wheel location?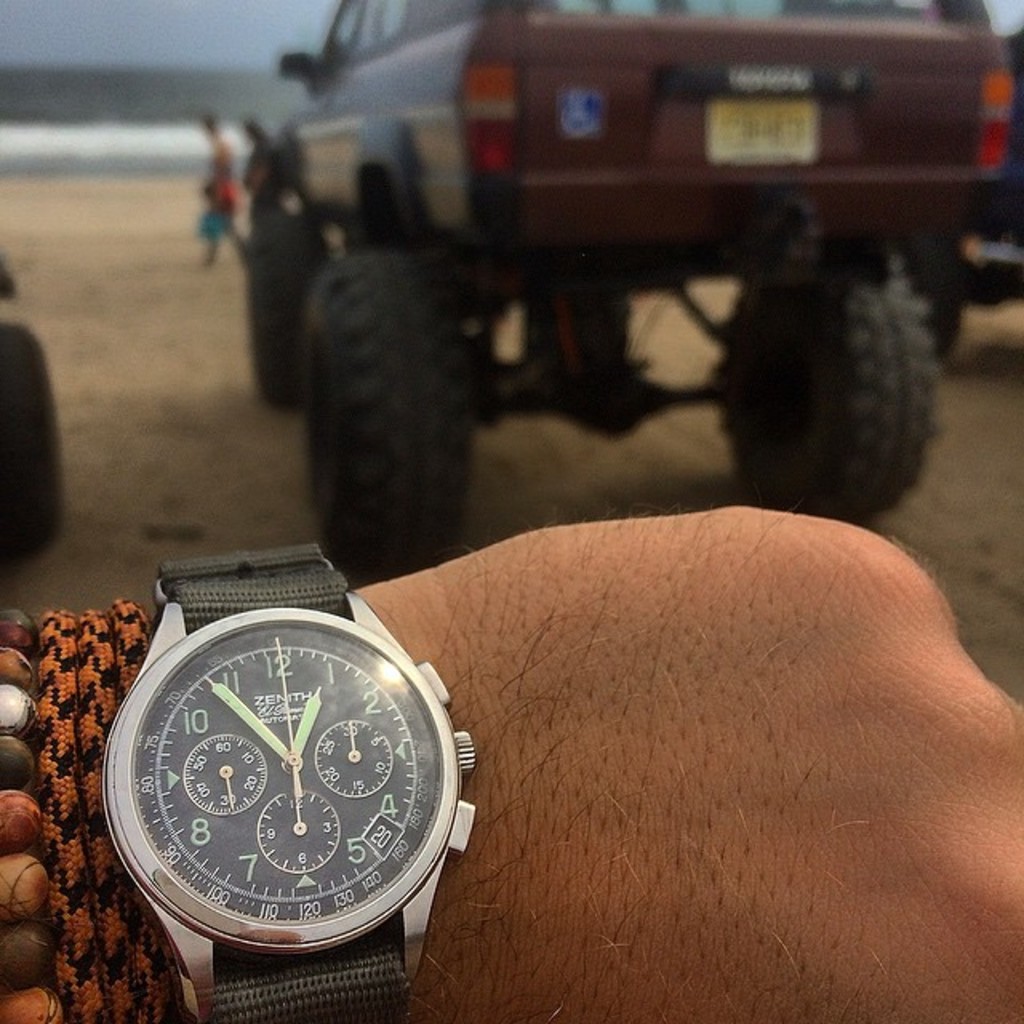
x1=245 y1=206 x2=318 y2=403
